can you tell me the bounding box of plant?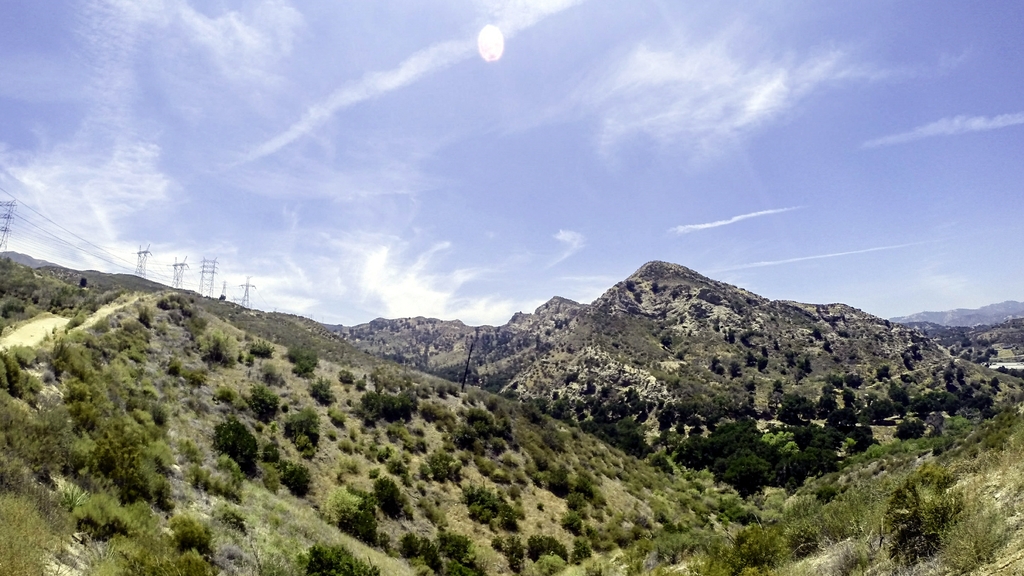
rect(83, 532, 213, 575).
